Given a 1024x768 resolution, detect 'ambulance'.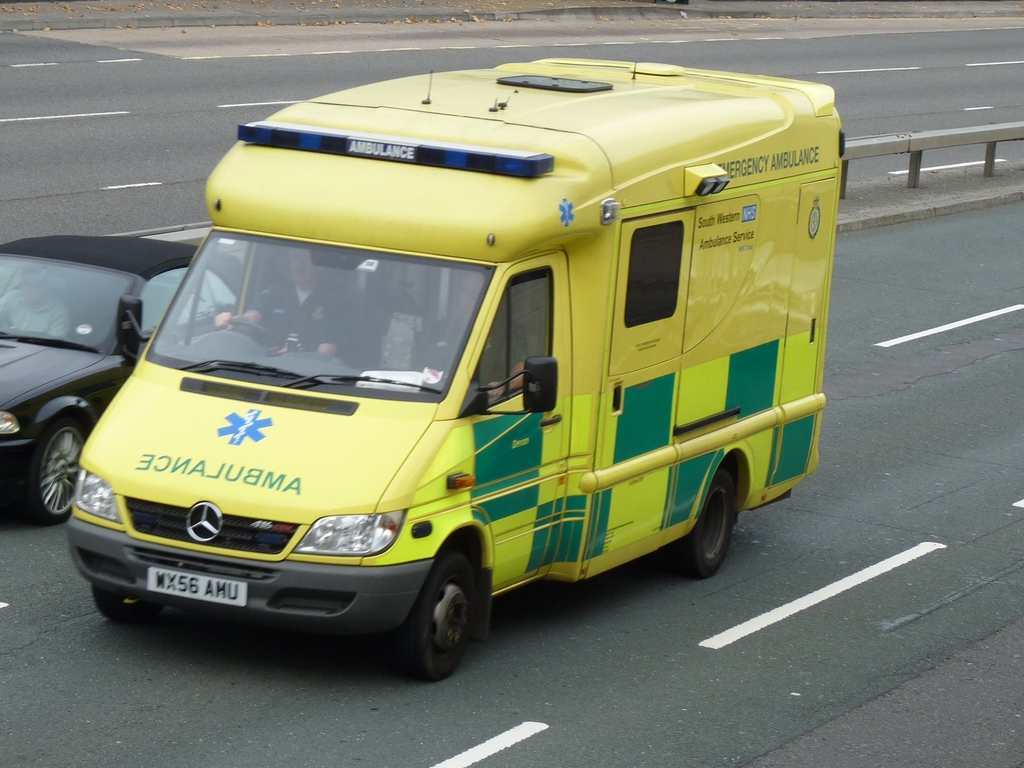
61 52 849 678.
